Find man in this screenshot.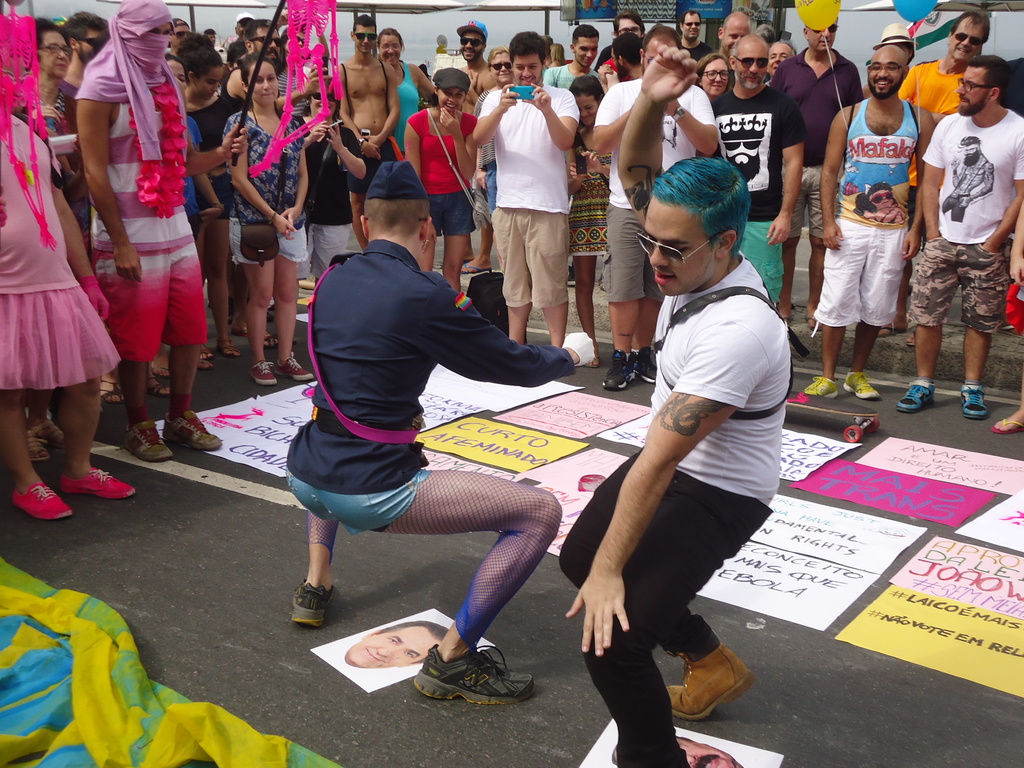
The bounding box for man is pyautogui.locateOnScreen(613, 735, 739, 765).
